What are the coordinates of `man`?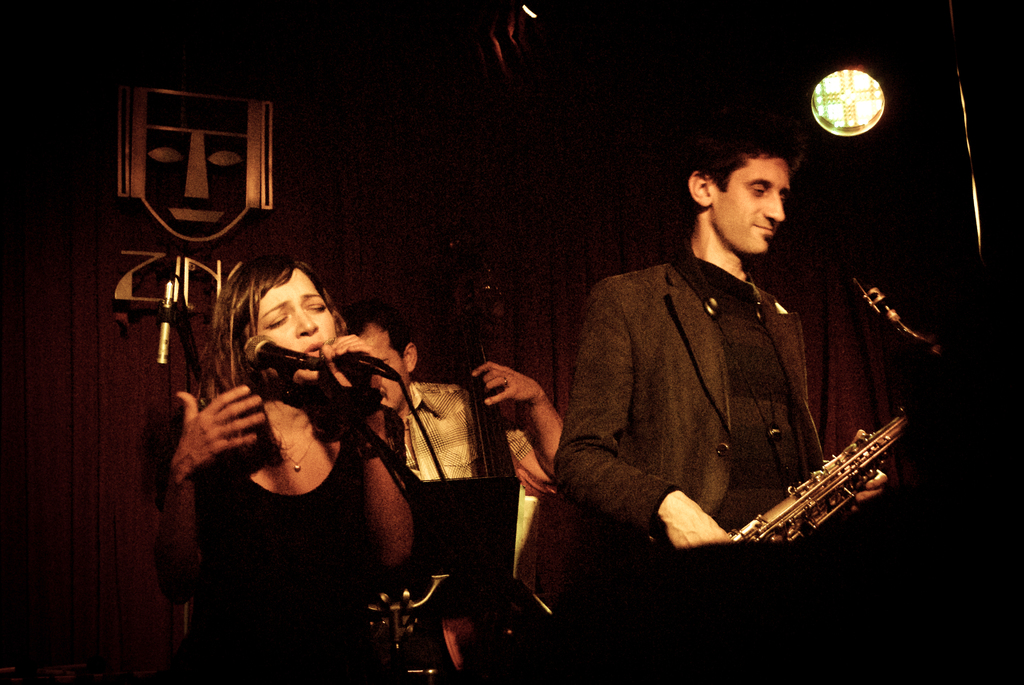
bbox(551, 136, 884, 547).
